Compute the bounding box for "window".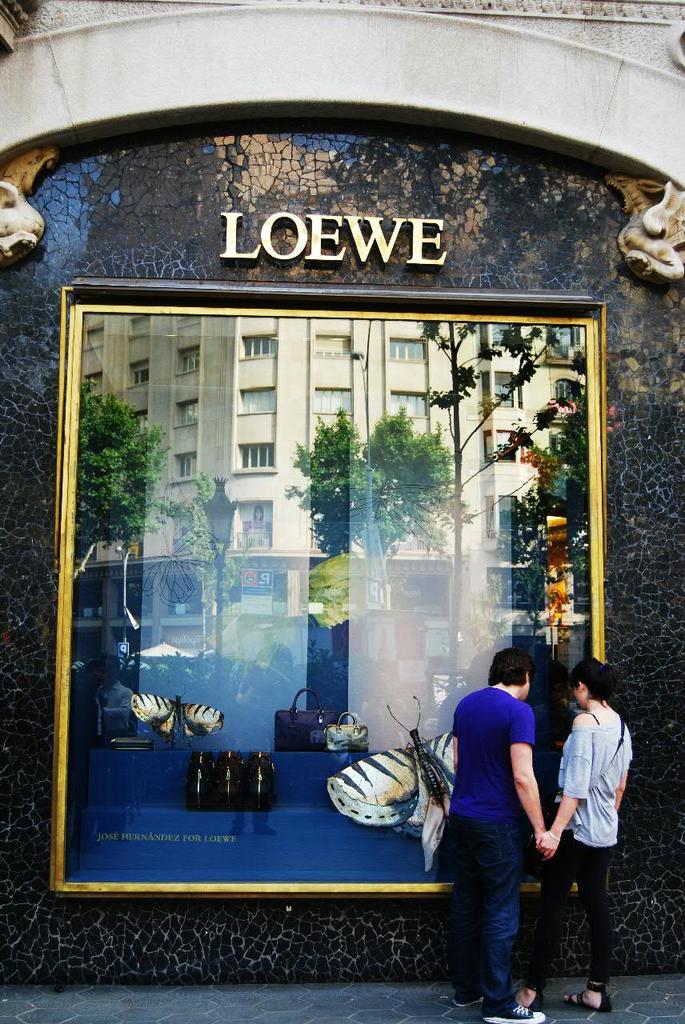
480/370/491/406.
